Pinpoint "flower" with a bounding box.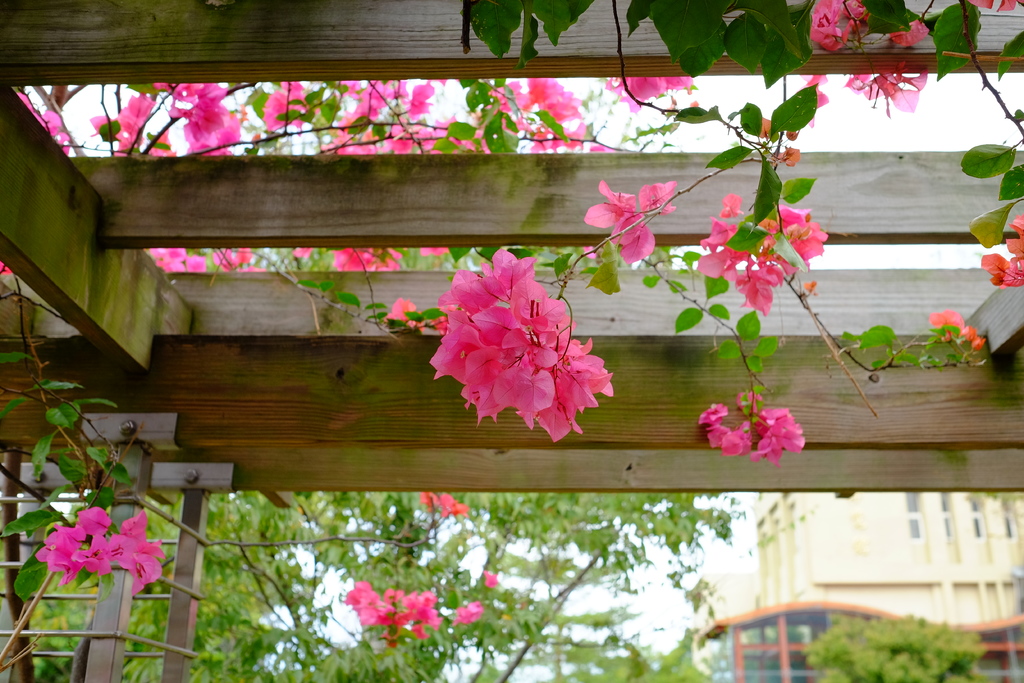
bbox=(417, 248, 451, 258).
